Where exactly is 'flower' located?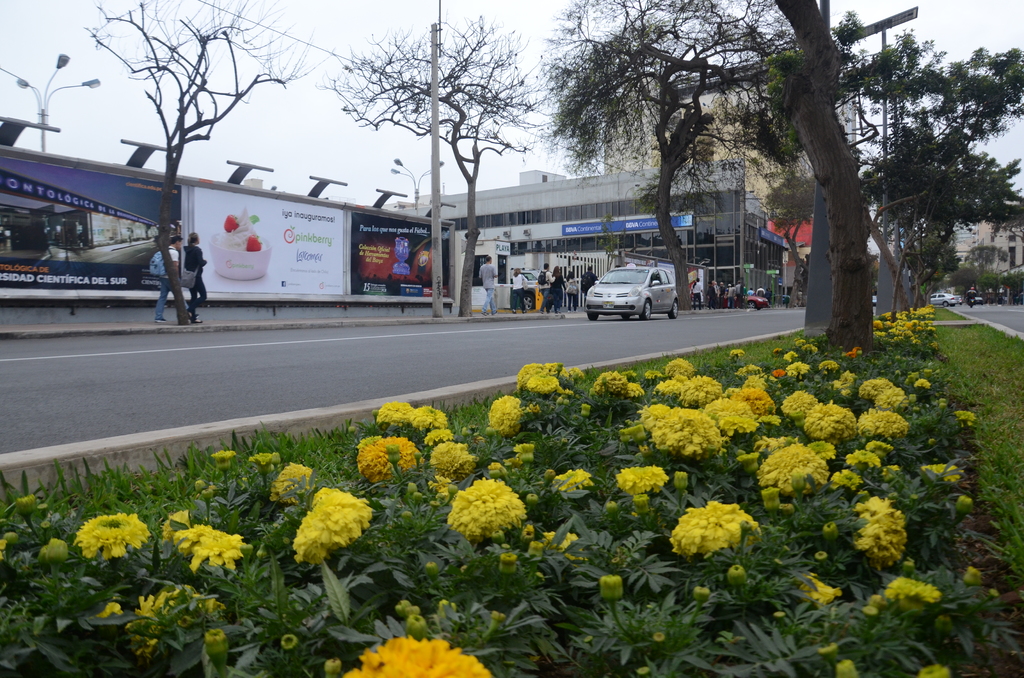
Its bounding box is [951,412,981,426].
